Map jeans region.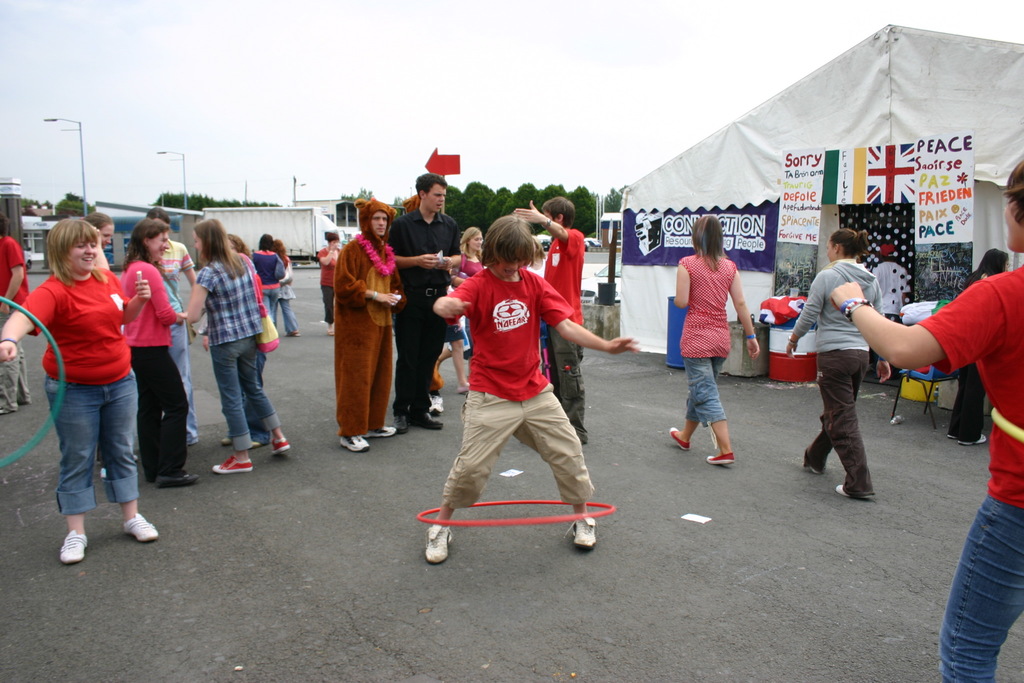
Mapped to box=[211, 333, 280, 450].
